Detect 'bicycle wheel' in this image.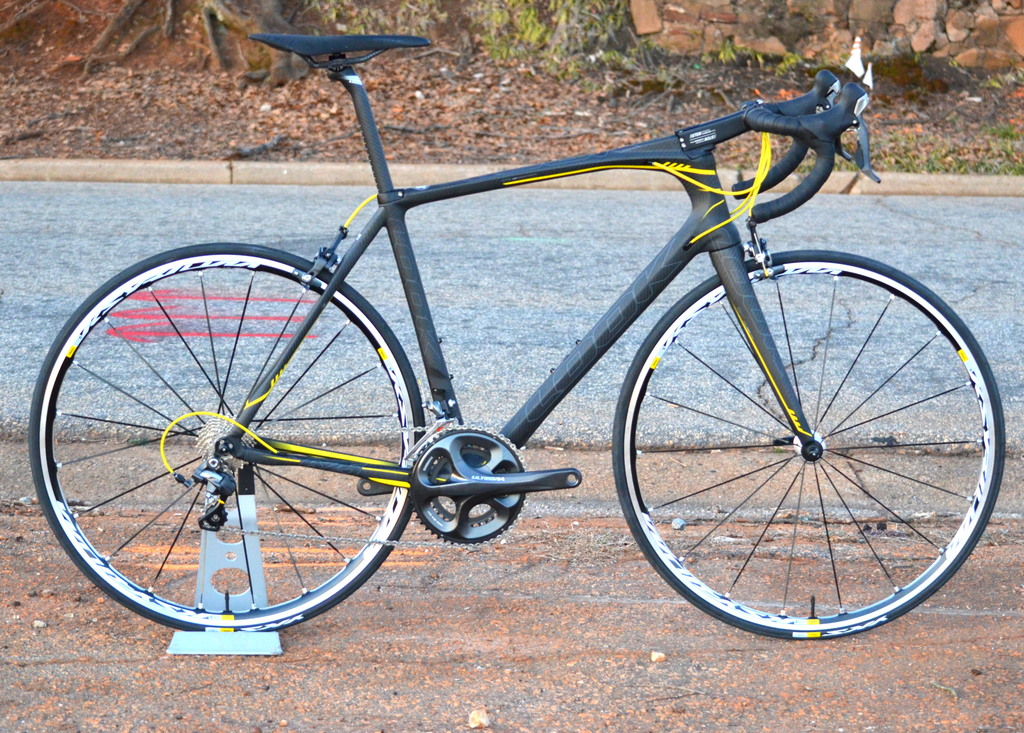
Detection: bbox(30, 236, 425, 637).
